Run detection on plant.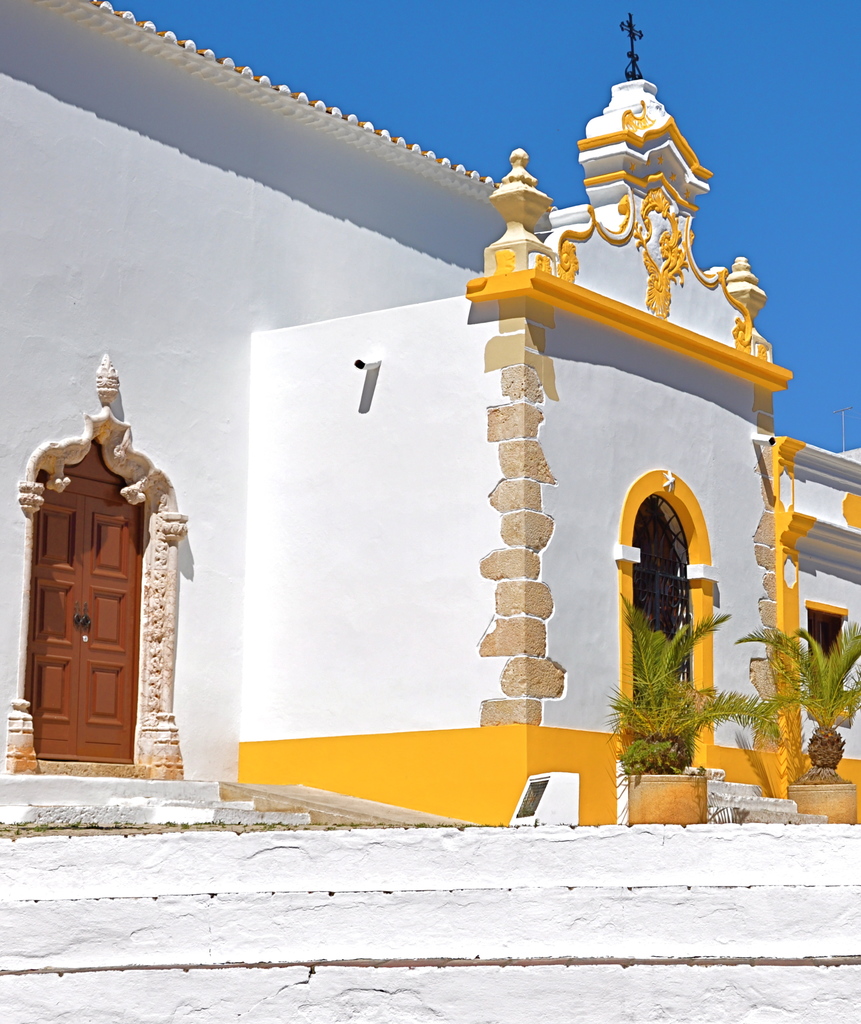
Result: <box>619,572,774,810</box>.
